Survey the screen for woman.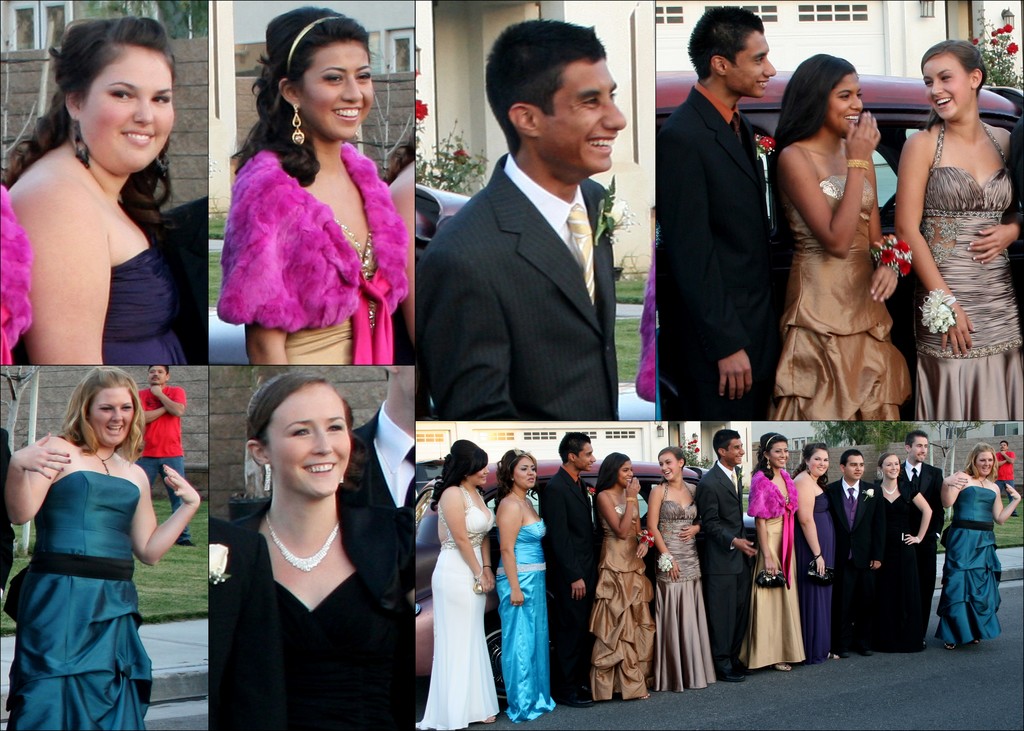
Survey found: l=766, t=50, r=911, b=421.
